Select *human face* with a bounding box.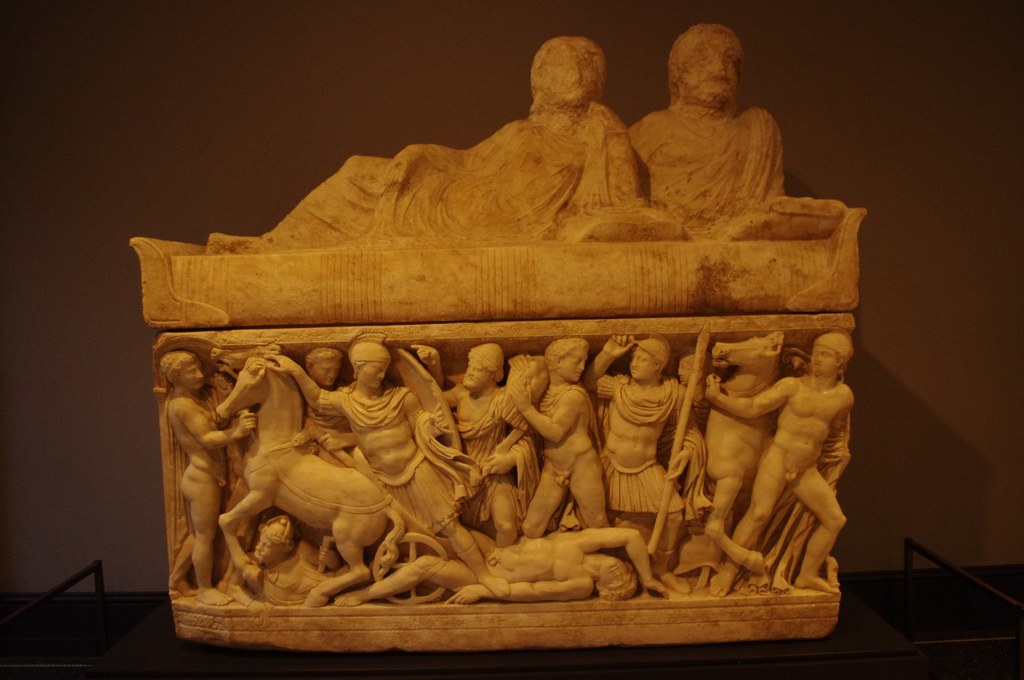
[358,357,383,387].
